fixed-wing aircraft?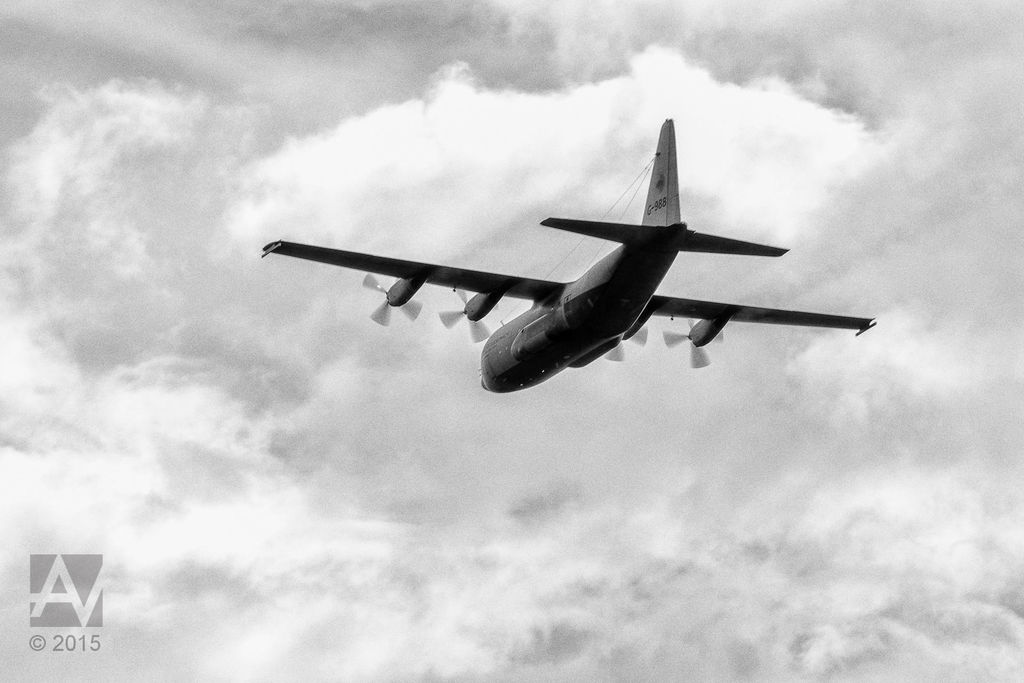
[259, 119, 877, 391]
